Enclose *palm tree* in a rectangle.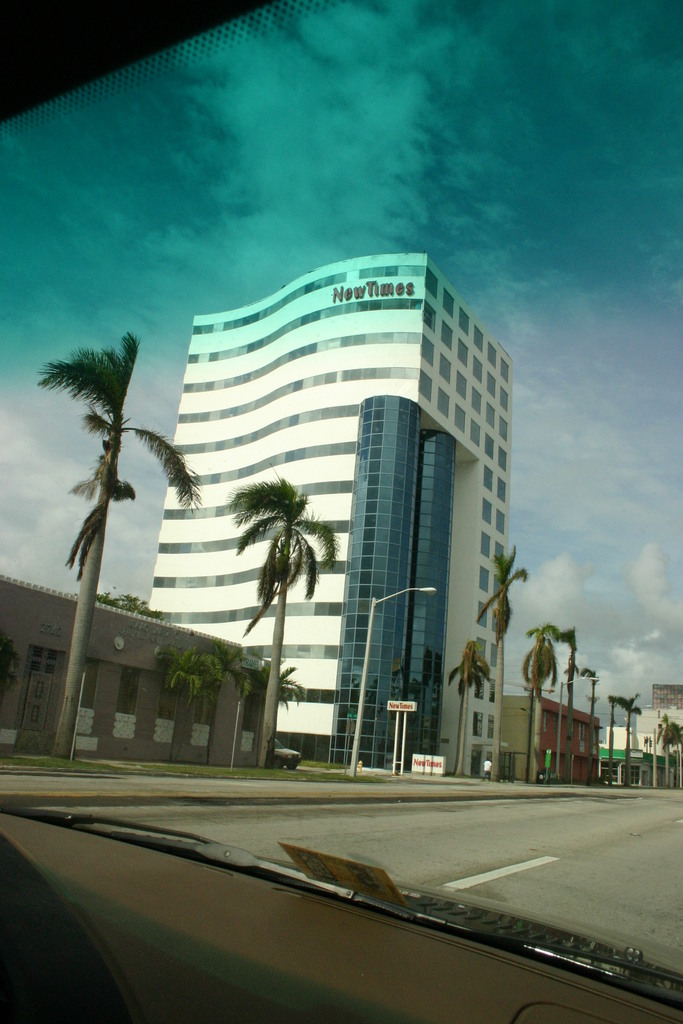
locate(34, 328, 199, 767).
